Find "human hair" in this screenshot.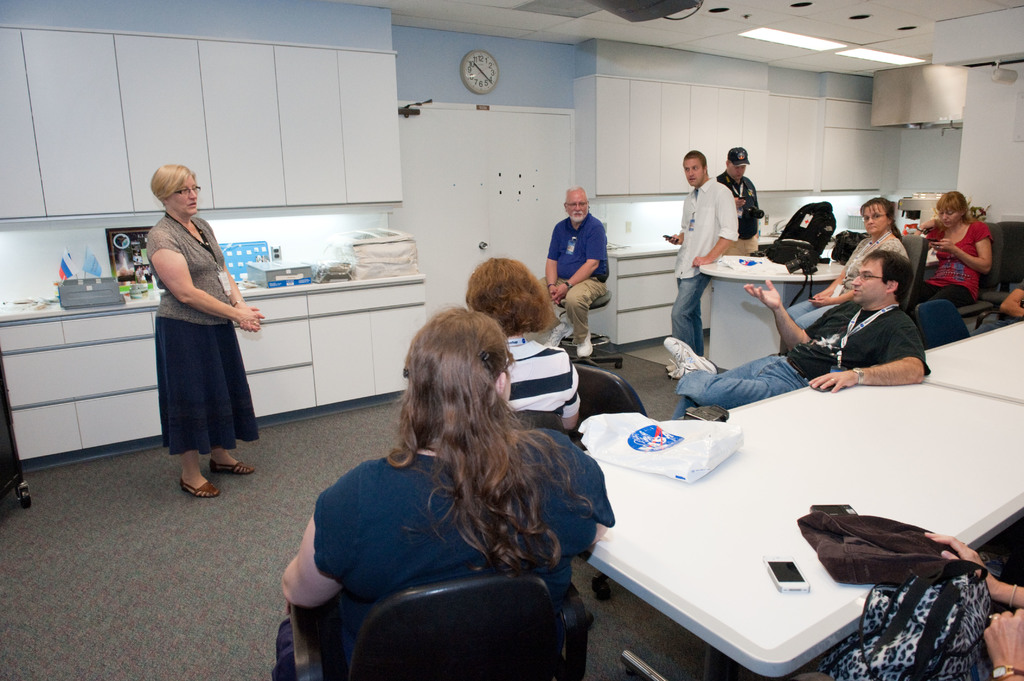
The bounding box for "human hair" is (x1=938, y1=188, x2=968, y2=214).
